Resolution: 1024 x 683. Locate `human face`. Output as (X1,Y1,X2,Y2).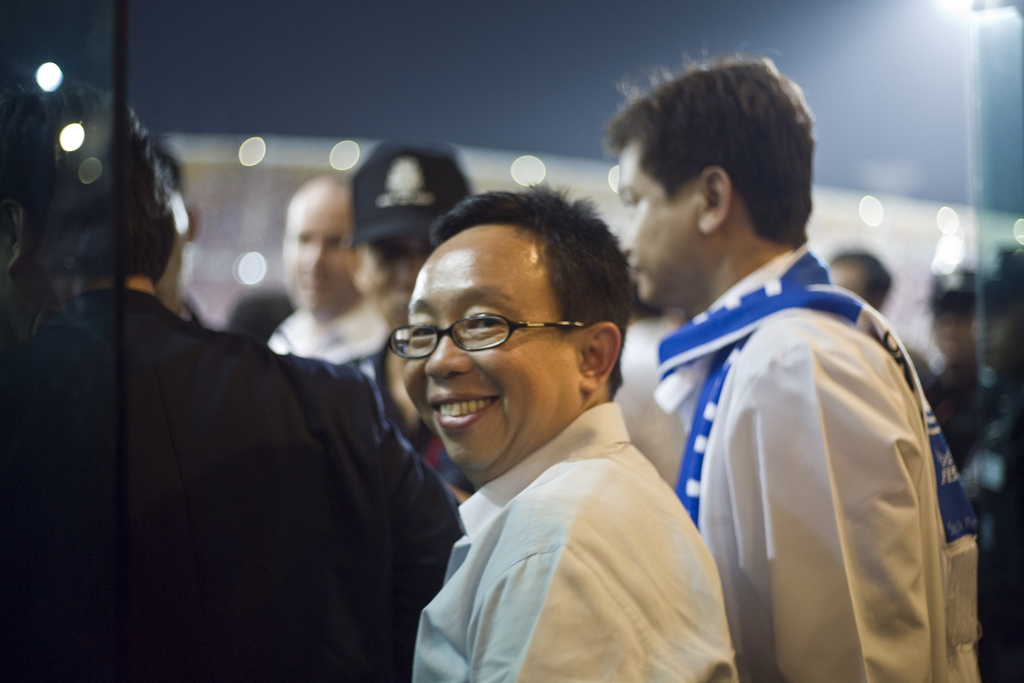
(618,143,701,308).
